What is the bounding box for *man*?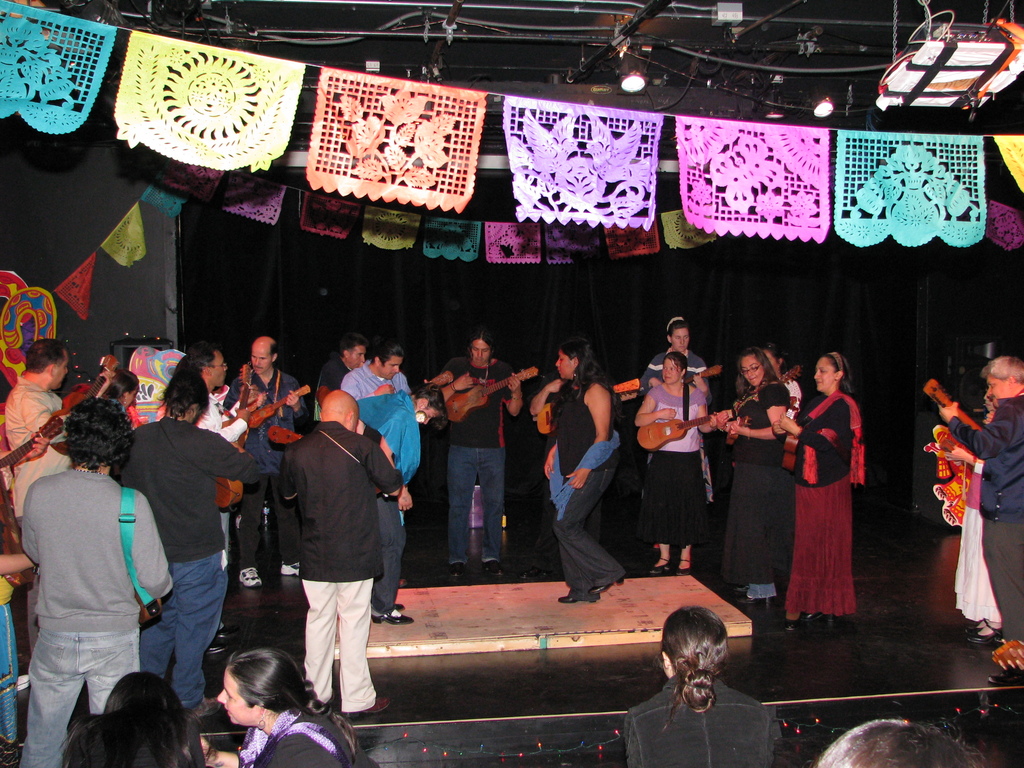
left=17, top=395, right=175, bottom=767.
